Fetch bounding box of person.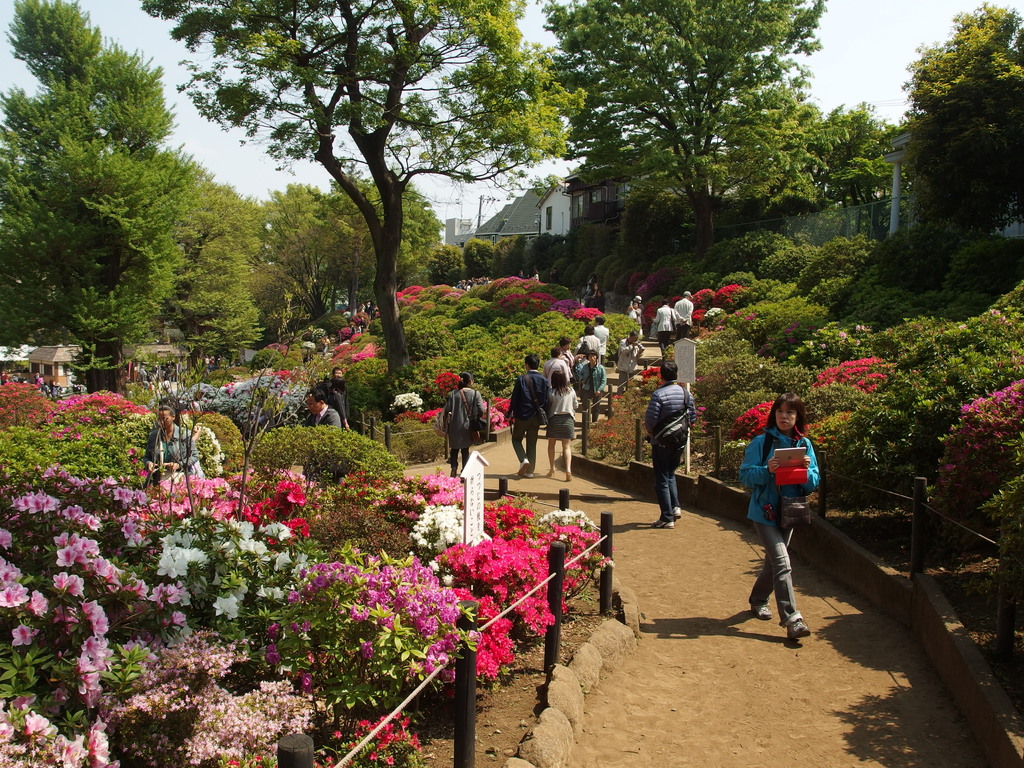
Bbox: x1=320, y1=364, x2=354, y2=426.
